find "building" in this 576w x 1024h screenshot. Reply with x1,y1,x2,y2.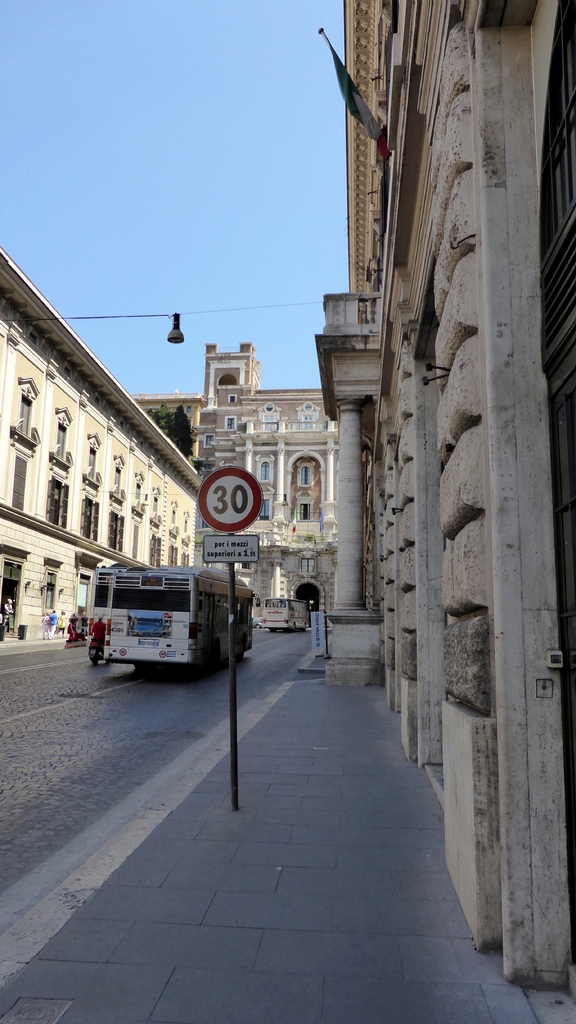
322,0,575,1004.
